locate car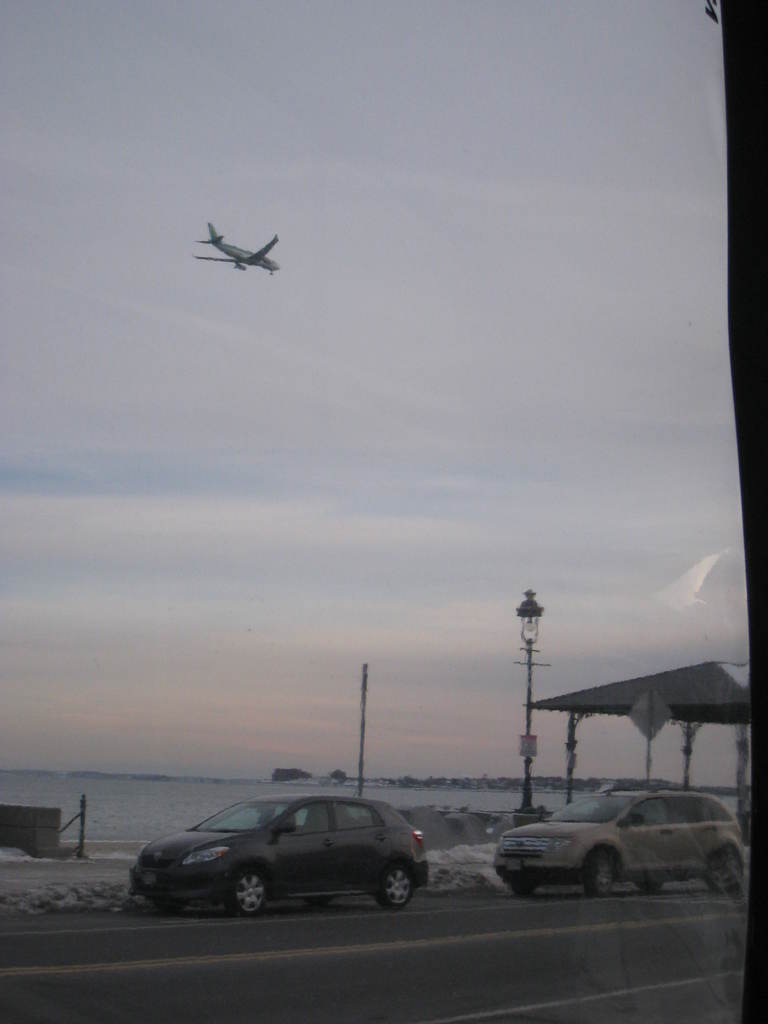
(129, 786, 441, 916)
